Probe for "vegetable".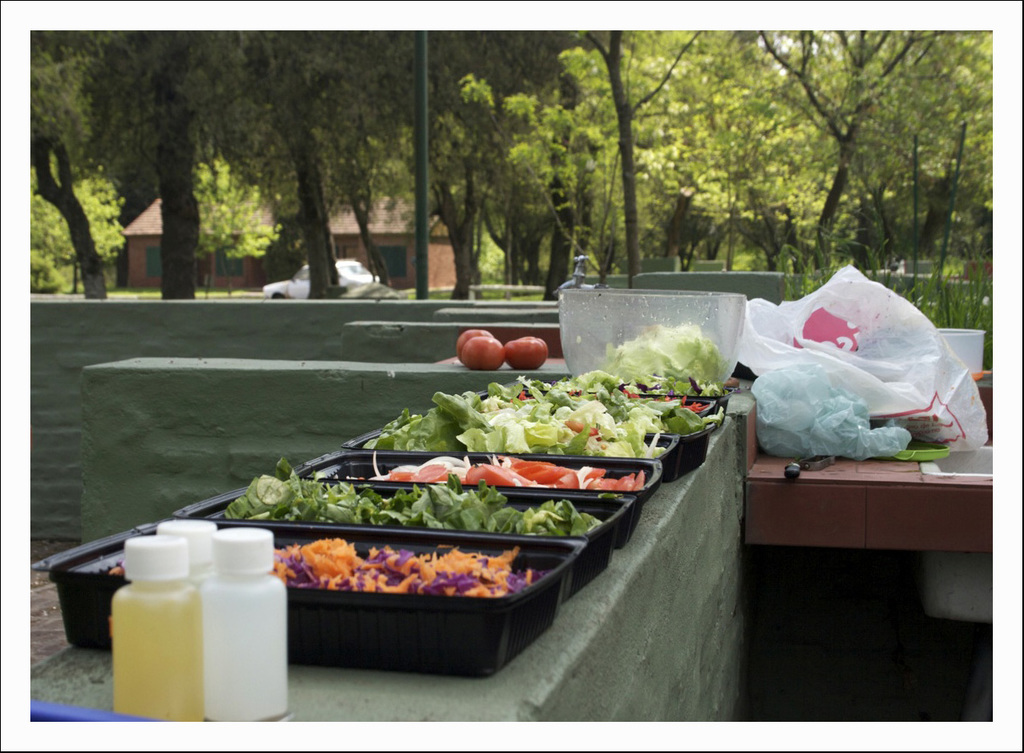
Probe result: bbox=[115, 535, 550, 600].
